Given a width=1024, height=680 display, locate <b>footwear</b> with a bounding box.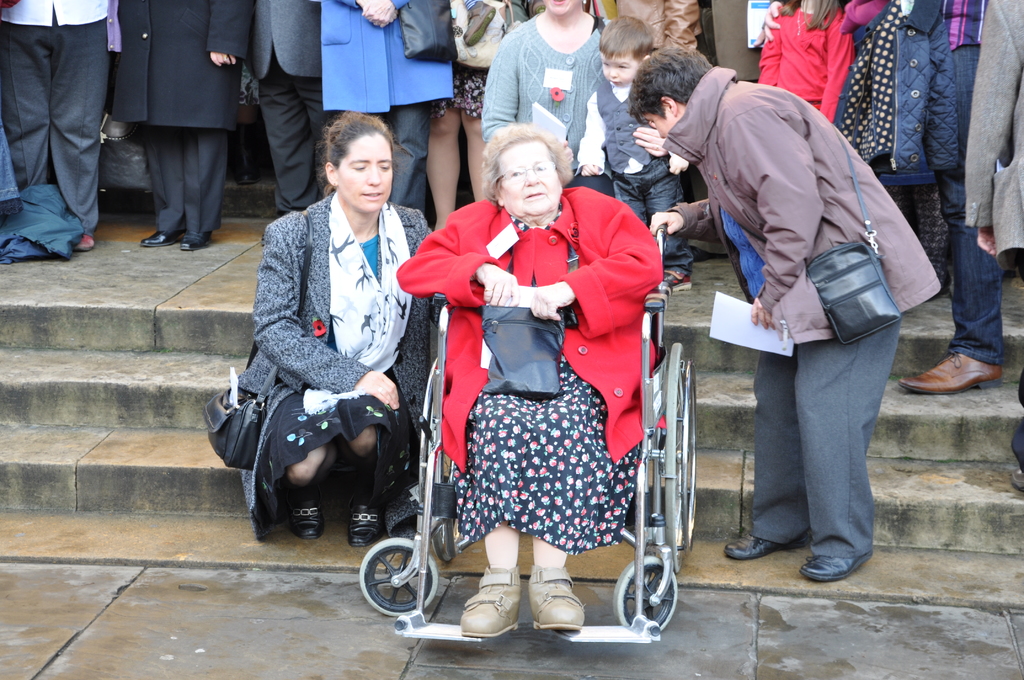
Located: <region>721, 529, 812, 562</region>.
